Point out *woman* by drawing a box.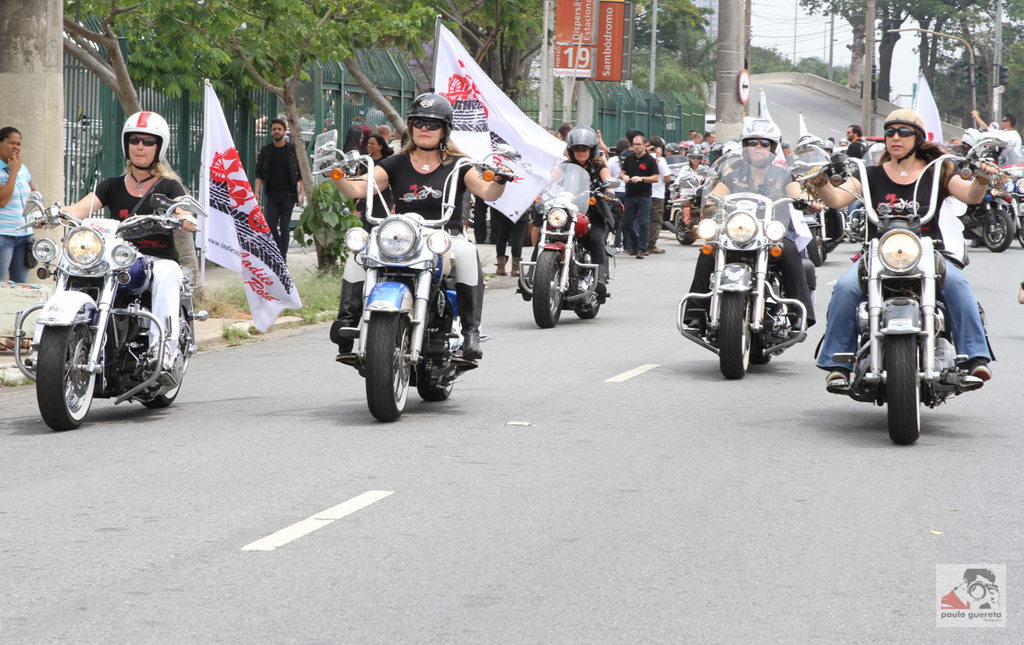
crop(0, 125, 51, 293).
